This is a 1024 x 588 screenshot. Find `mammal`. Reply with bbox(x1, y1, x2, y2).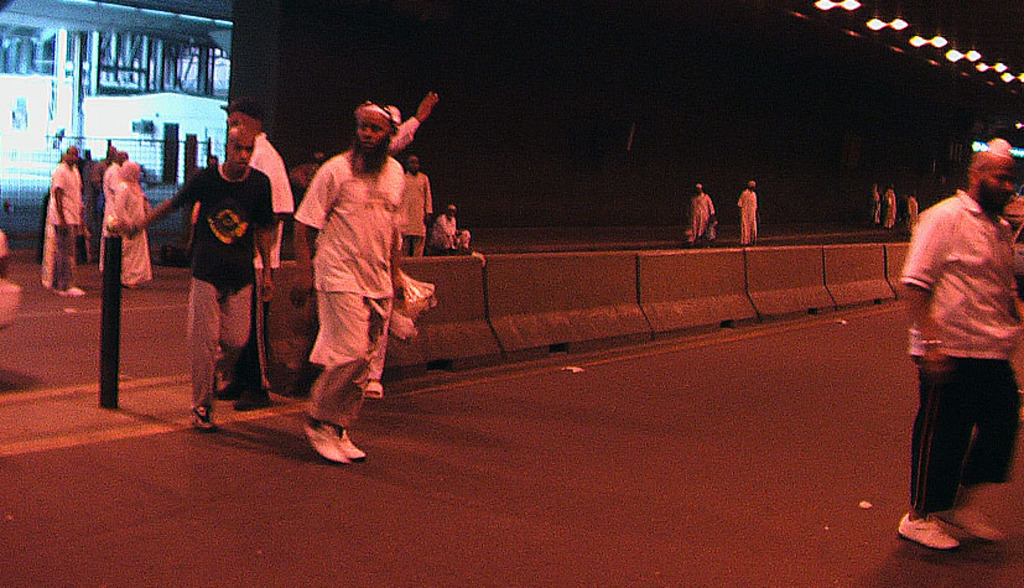
bbox(282, 108, 402, 465).
